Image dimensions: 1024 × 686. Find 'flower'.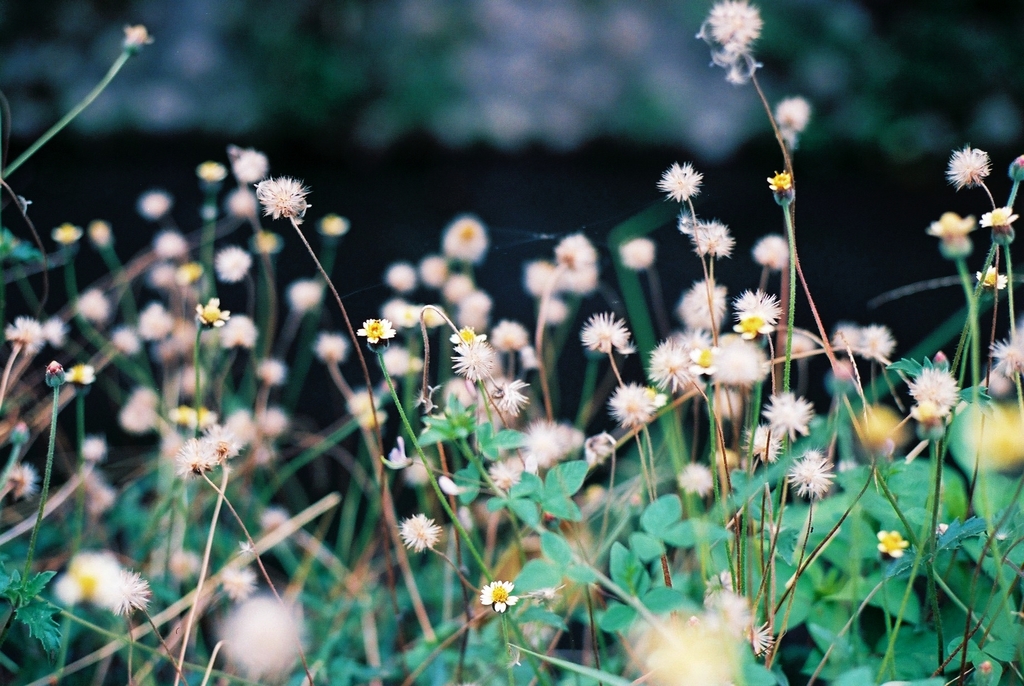
box=[232, 144, 265, 185].
